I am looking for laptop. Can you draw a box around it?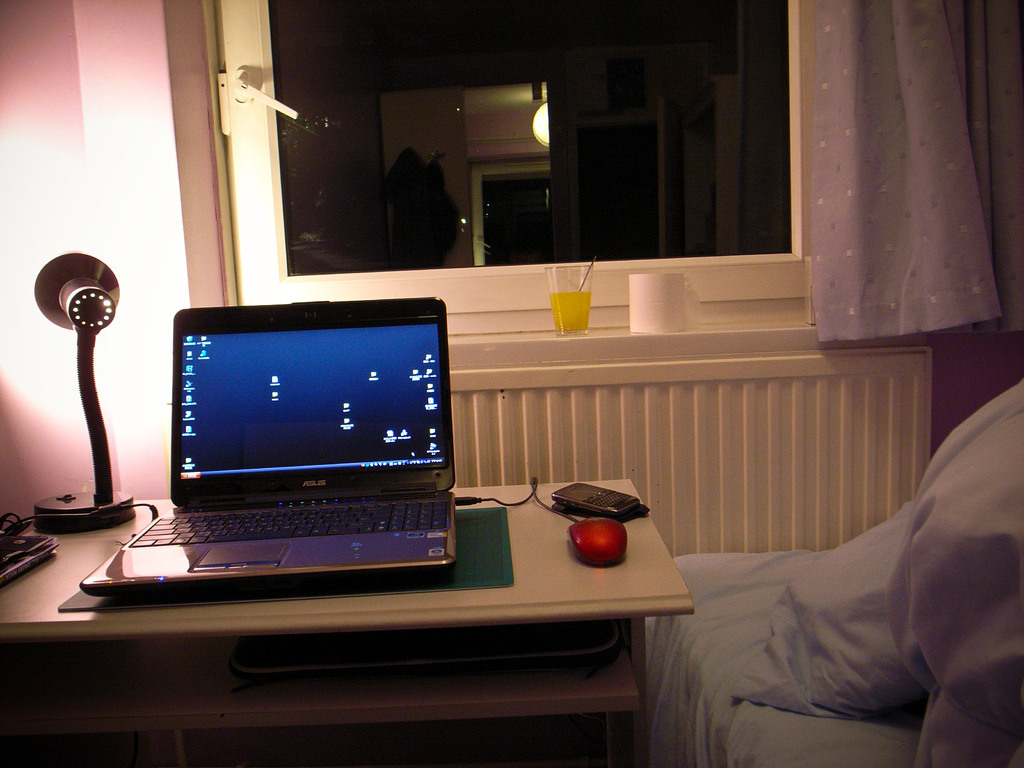
Sure, the bounding box is region(95, 290, 455, 604).
